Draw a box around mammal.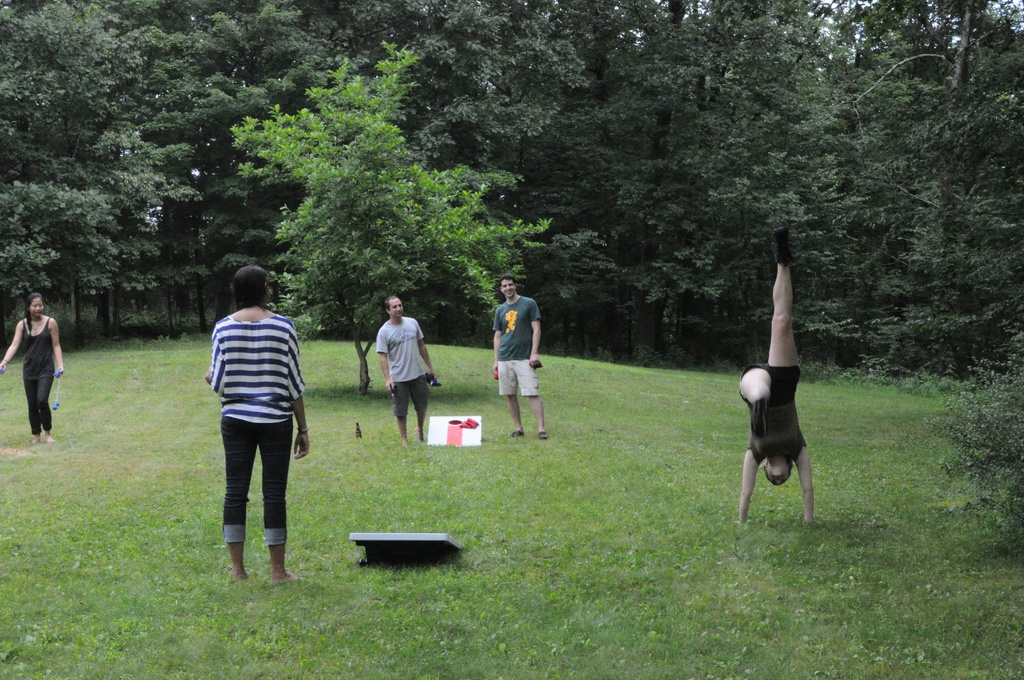
x1=378, y1=296, x2=438, y2=446.
